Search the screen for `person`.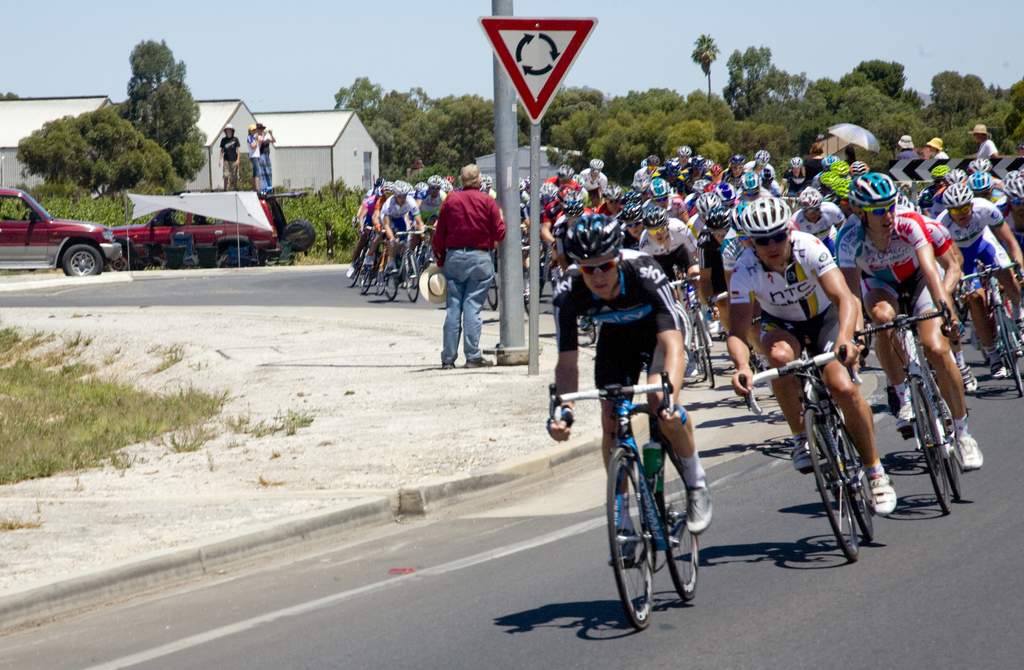
Found at 217 119 238 185.
